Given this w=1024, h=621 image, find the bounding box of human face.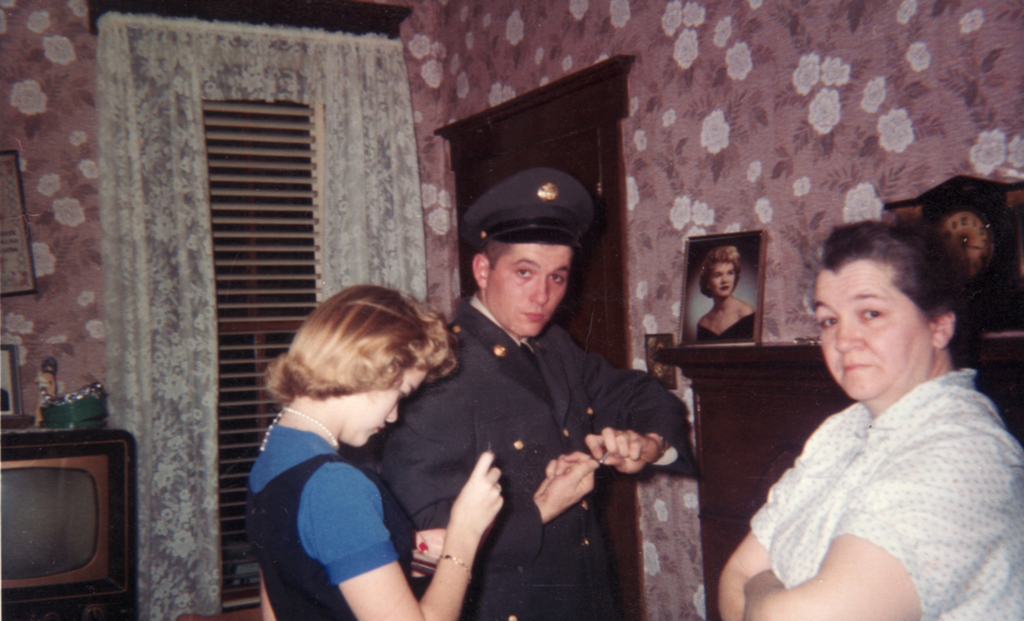
<box>709,261,735,297</box>.
